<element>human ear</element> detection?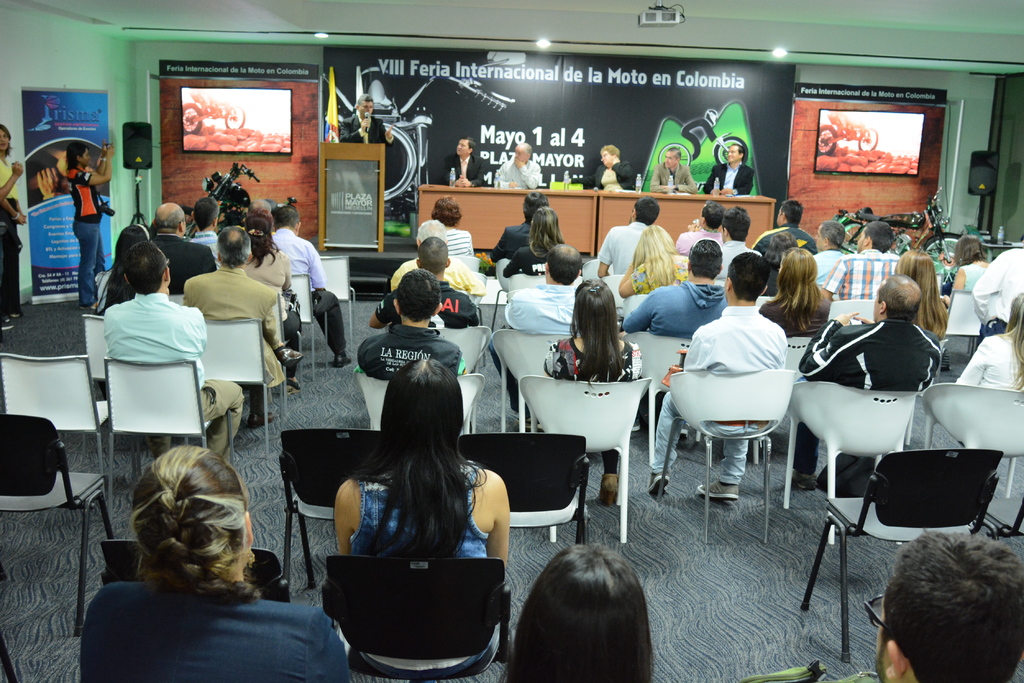
detection(863, 235, 870, 245)
